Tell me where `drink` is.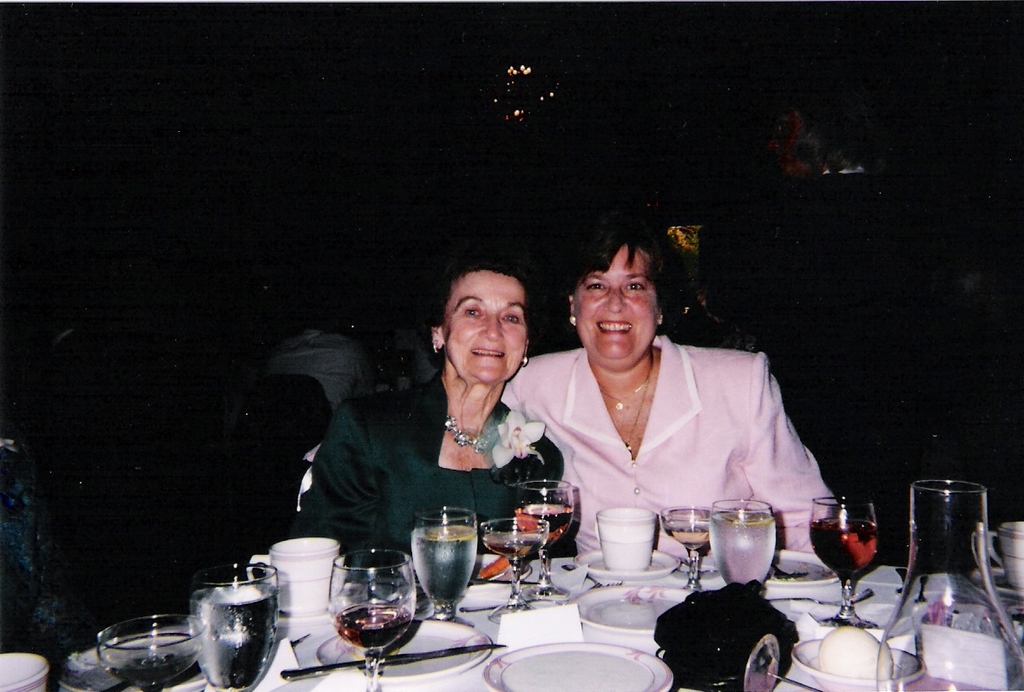
`drink` is at [712,516,777,583].
